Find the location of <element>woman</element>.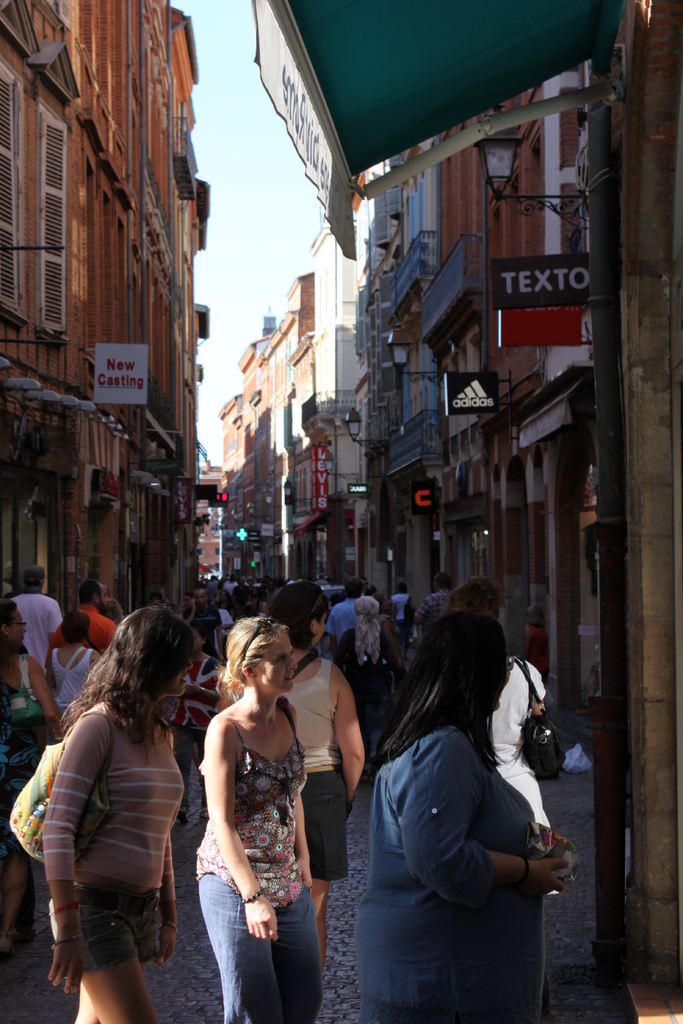
Location: crop(0, 594, 65, 953).
